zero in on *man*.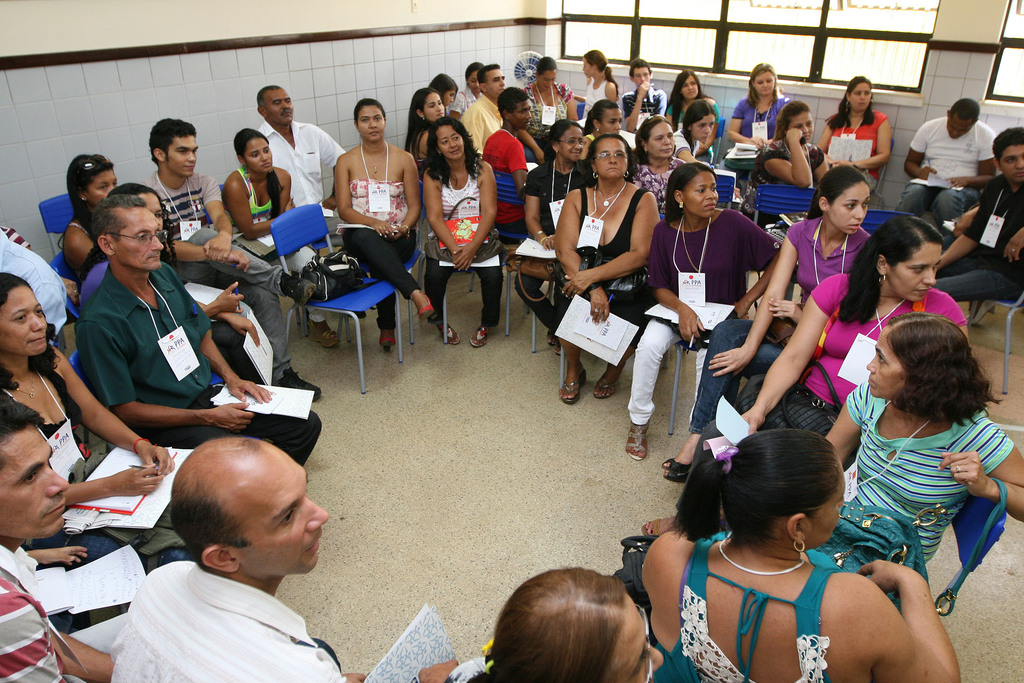
Zeroed in: pyautogui.locateOnScreen(924, 124, 1023, 306).
